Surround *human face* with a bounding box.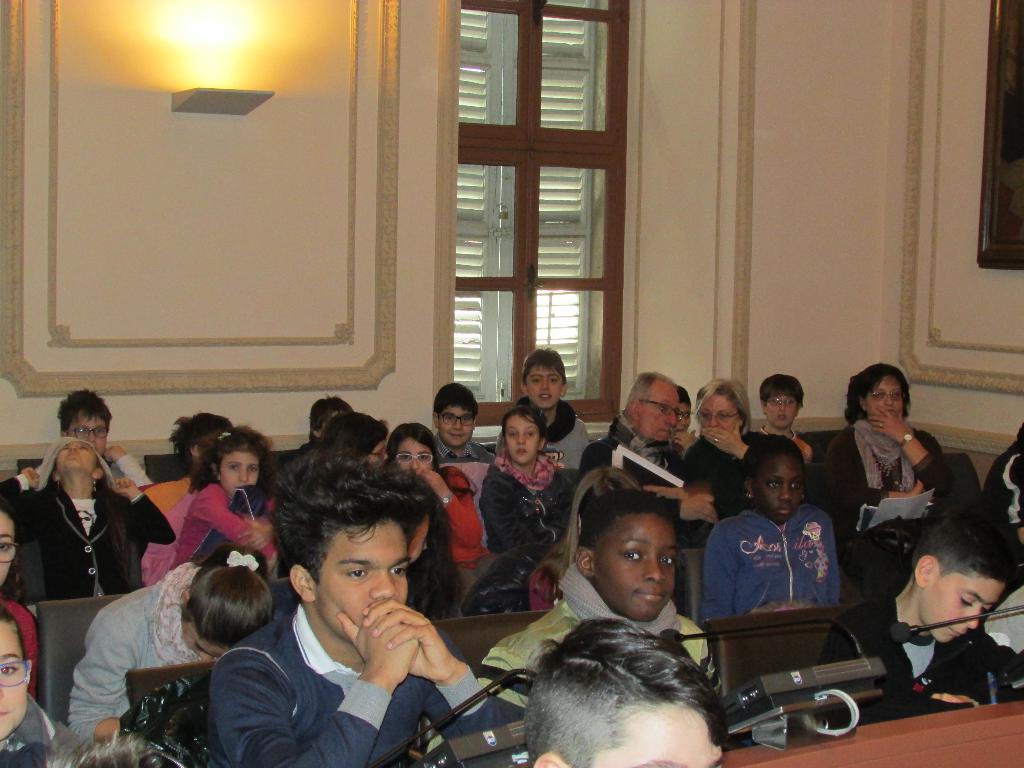
box(60, 441, 96, 467).
